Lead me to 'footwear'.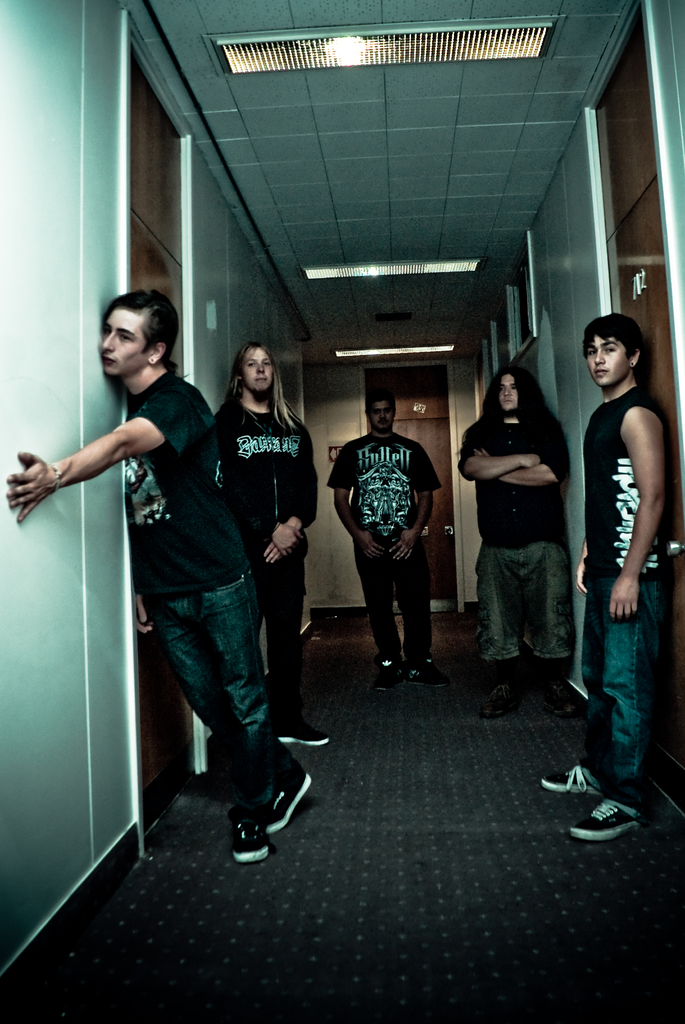
Lead to [x1=378, y1=643, x2=398, y2=675].
